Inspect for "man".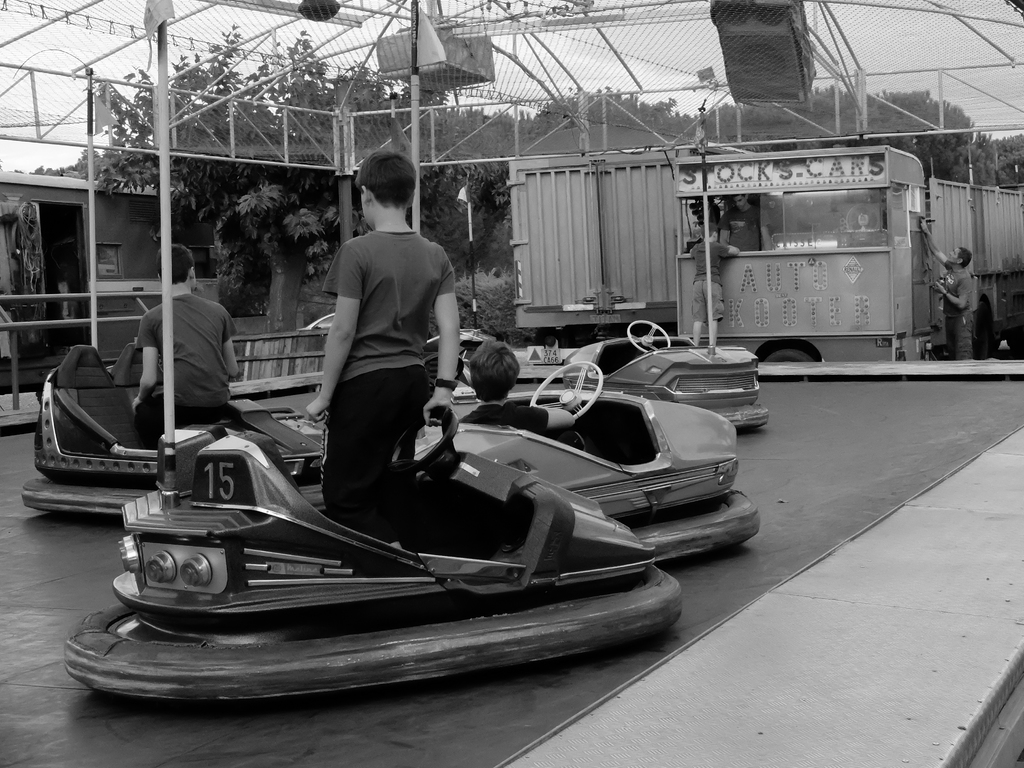
Inspection: 719, 195, 758, 248.
